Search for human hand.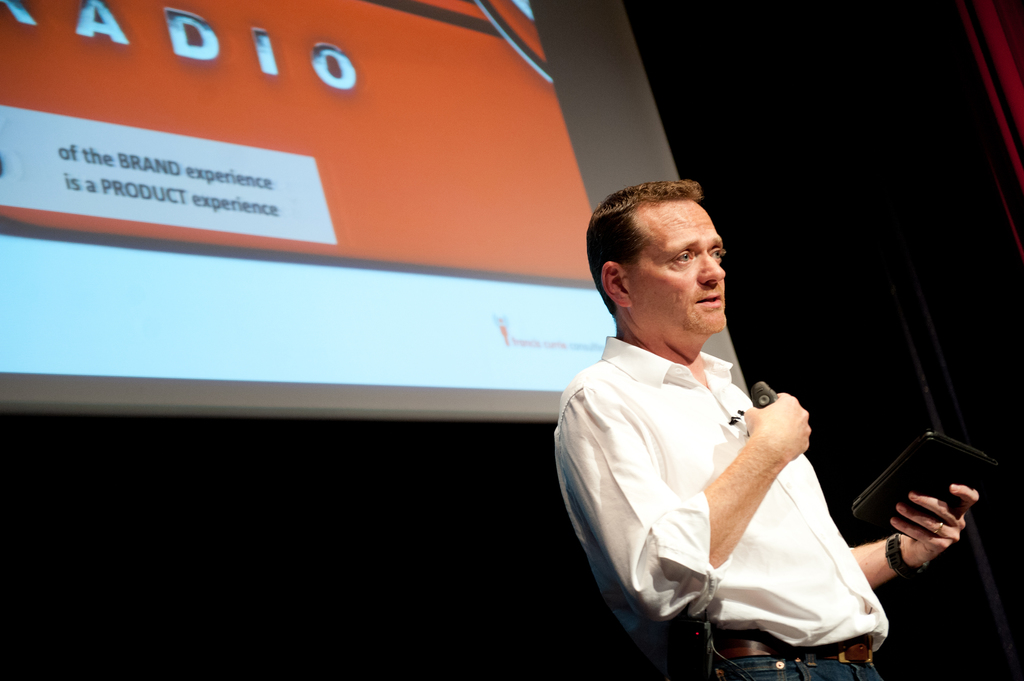
Found at pyautogui.locateOnScreen(875, 486, 993, 579).
